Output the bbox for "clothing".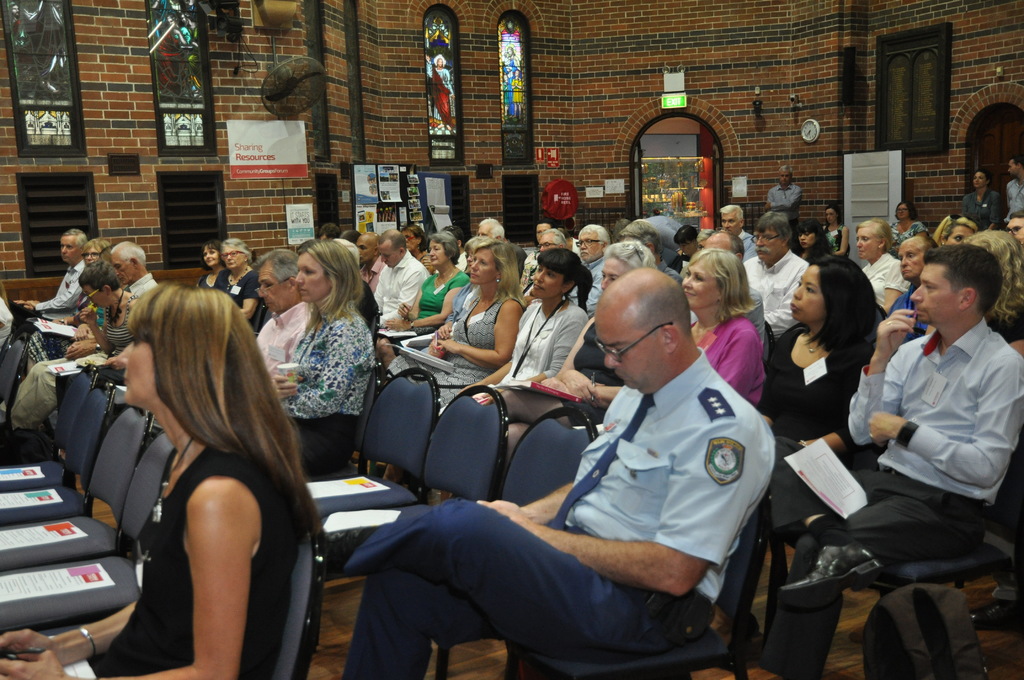
bbox(211, 266, 260, 309).
